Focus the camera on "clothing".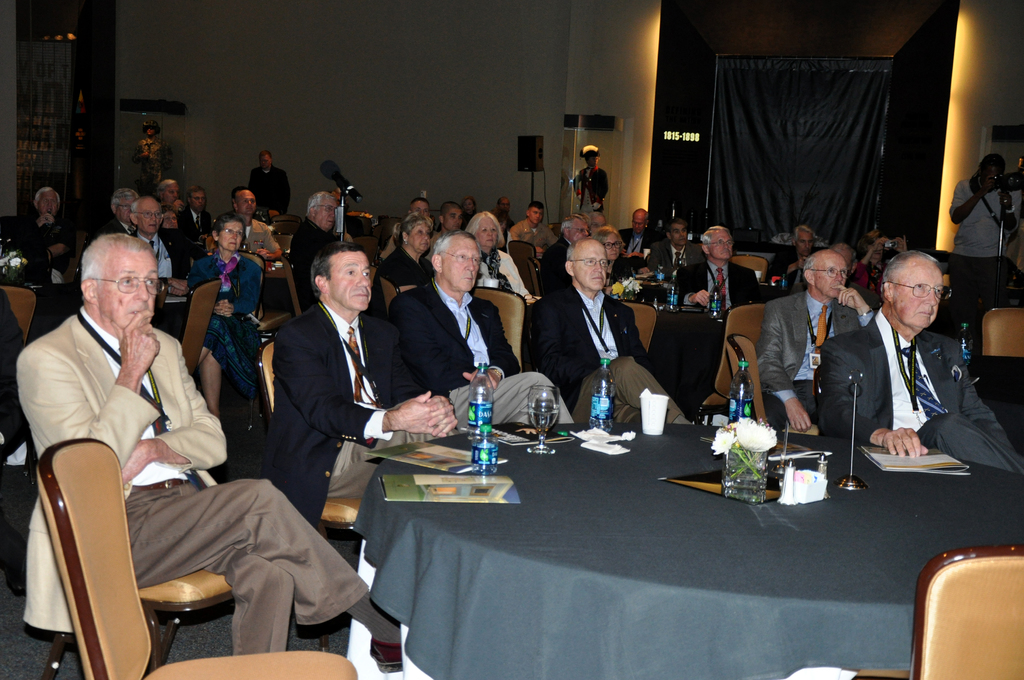
Focus region: region(525, 284, 684, 425).
